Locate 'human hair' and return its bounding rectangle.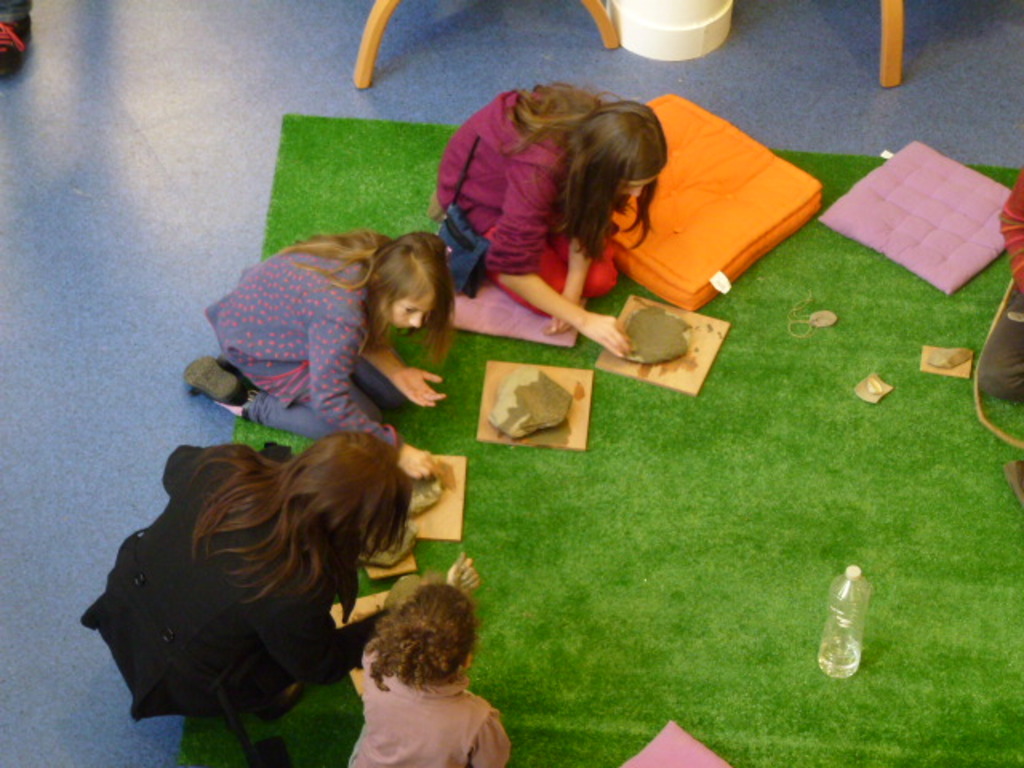
[362, 581, 483, 699].
